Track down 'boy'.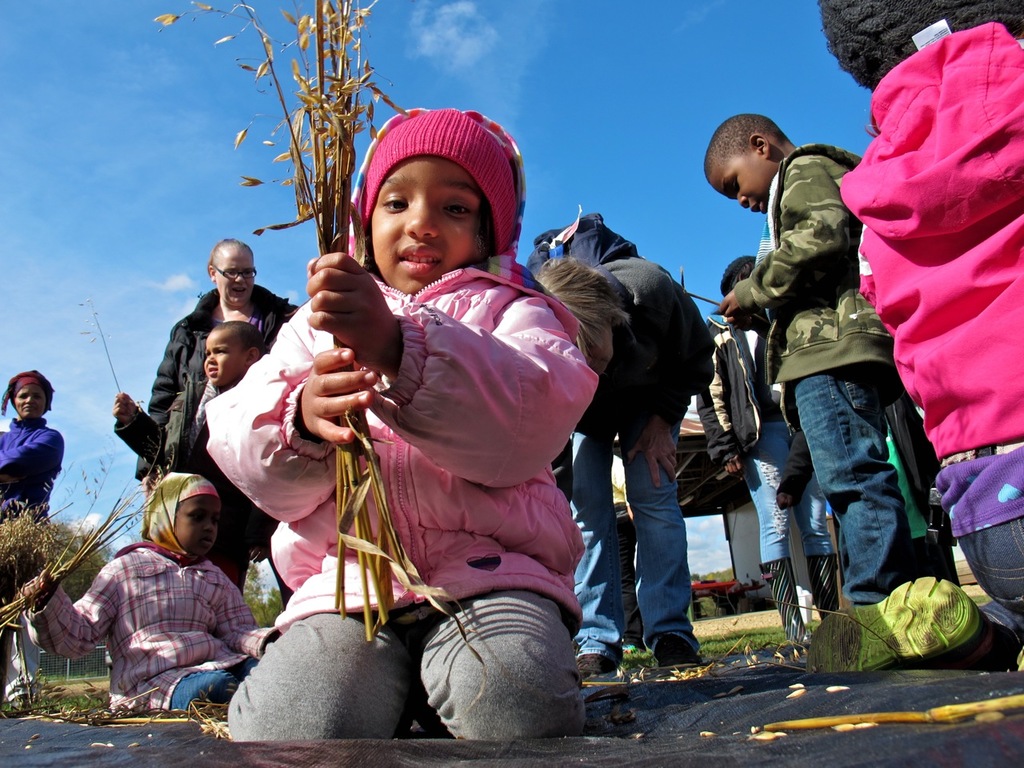
Tracked to <bbox>195, 317, 292, 594</bbox>.
